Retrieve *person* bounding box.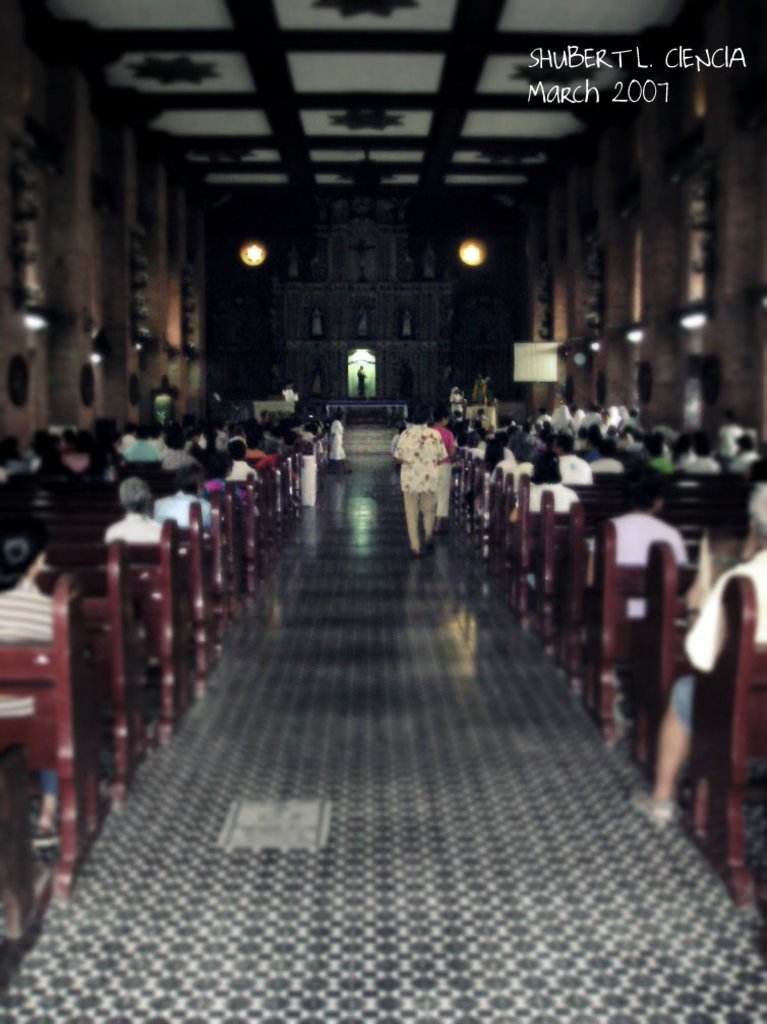
Bounding box: [634,476,766,824].
